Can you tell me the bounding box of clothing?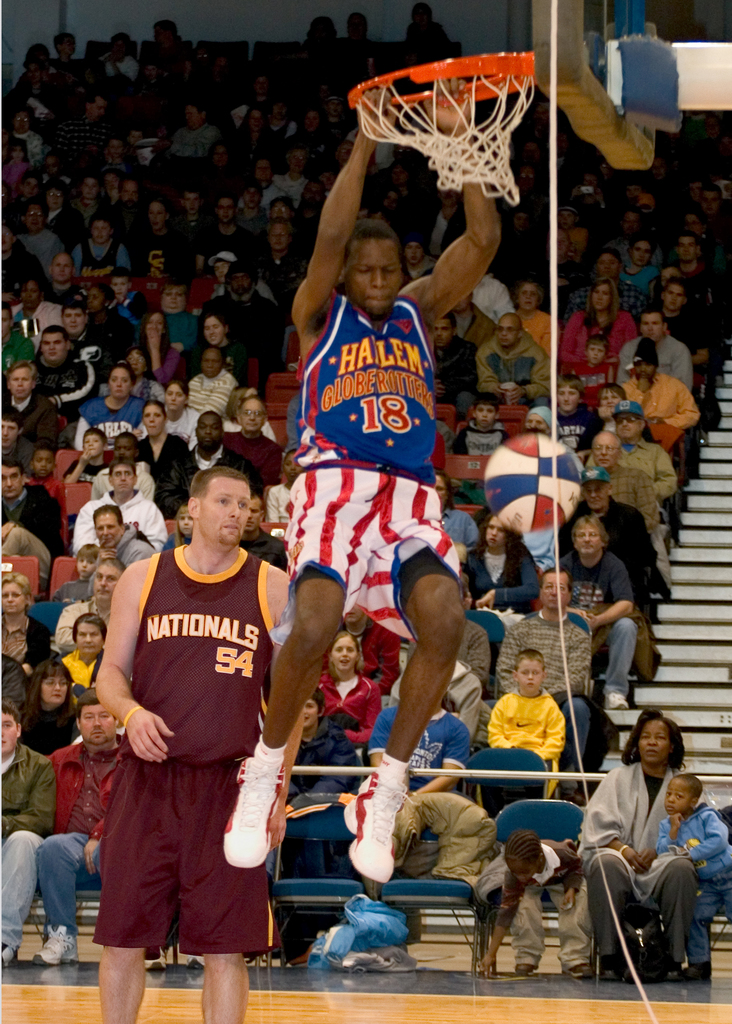
Rect(320, 671, 381, 747).
